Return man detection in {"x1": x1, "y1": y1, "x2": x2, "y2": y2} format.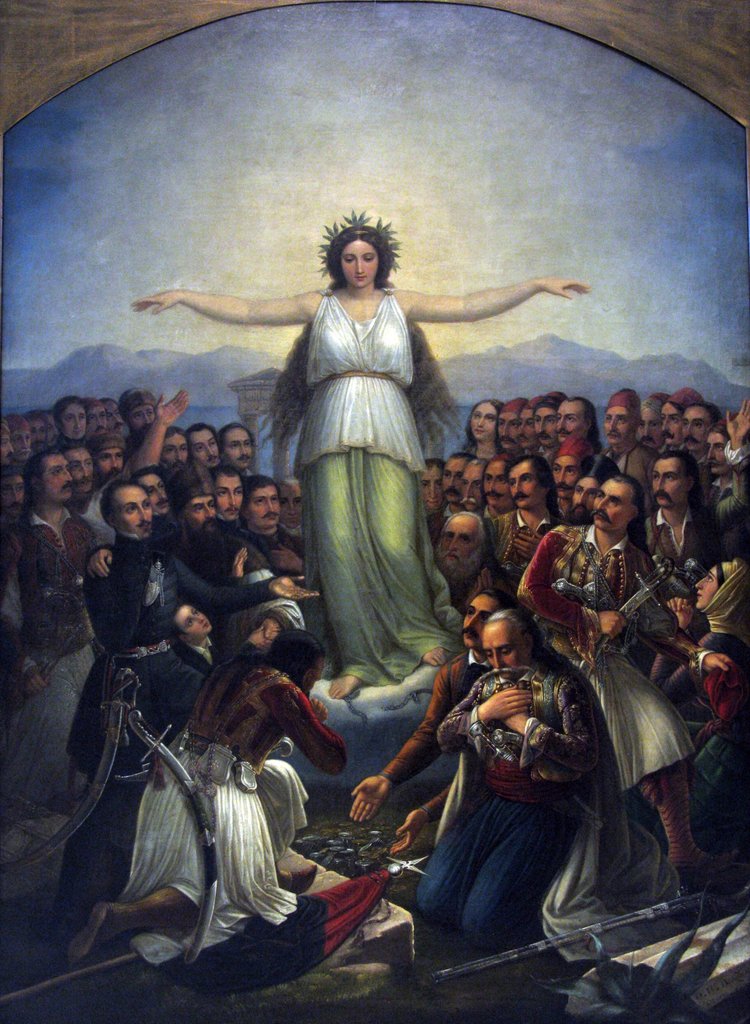
{"x1": 8, "y1": 447, "x2": 102, "y2": 802}.
